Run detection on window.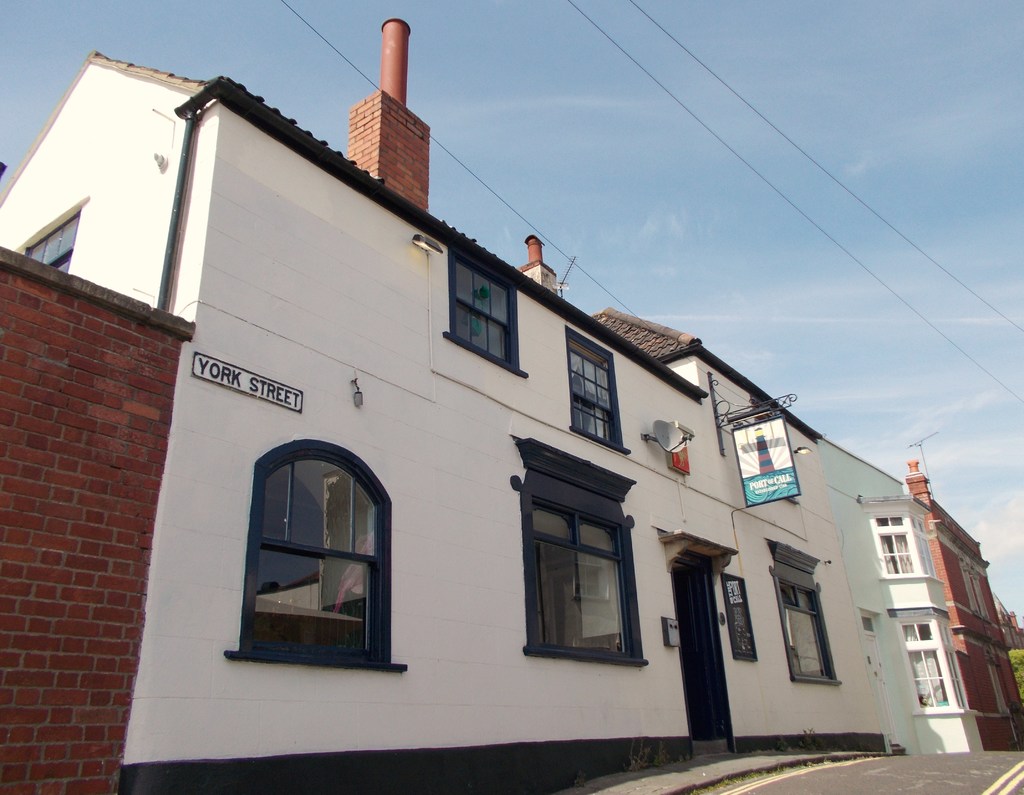
Result: (x1=866, y1=513, x2=920, y2=582).
